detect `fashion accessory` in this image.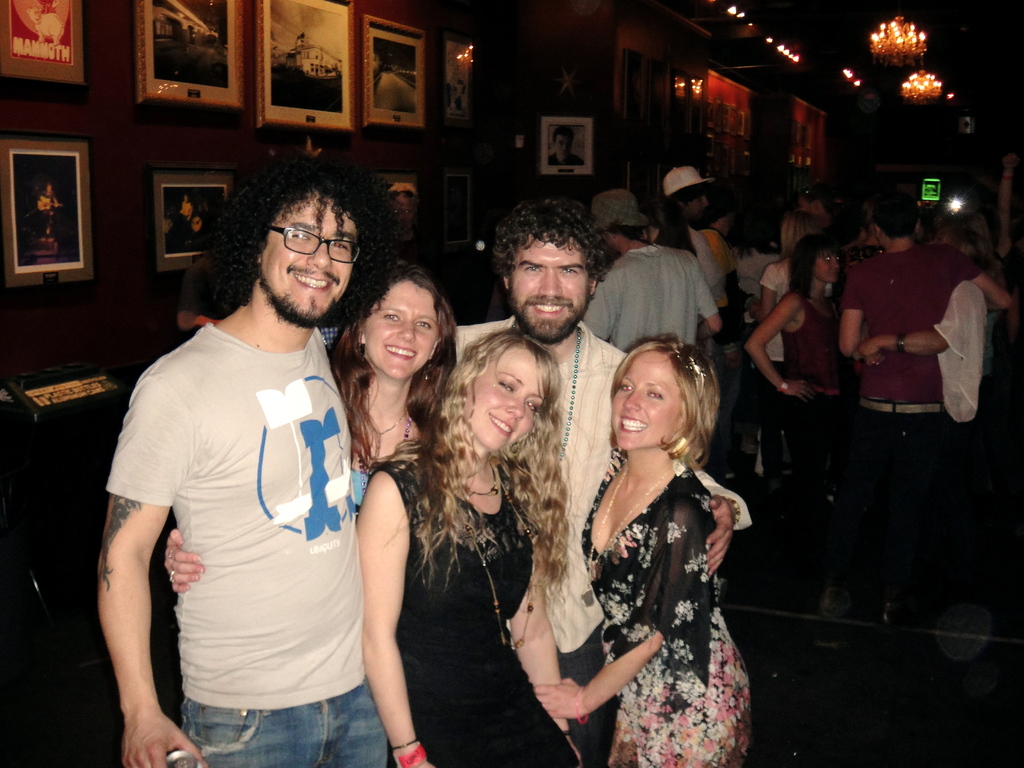
Detection: pyautogui.locateOnScreen(589, 183, 651, 232).
